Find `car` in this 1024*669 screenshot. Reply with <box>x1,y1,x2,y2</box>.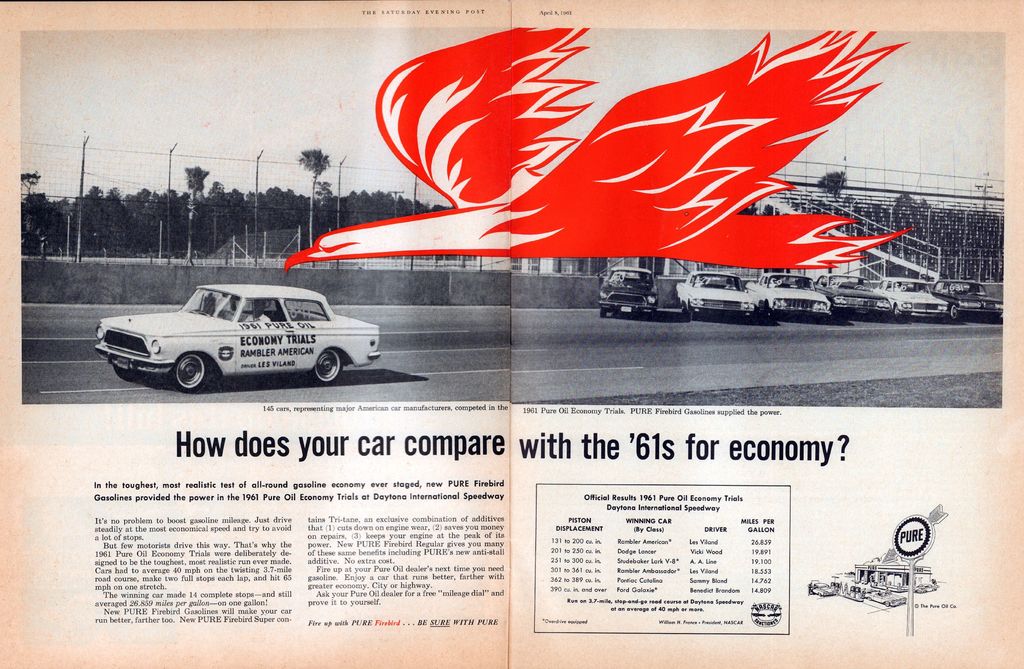
<box>748,272,829,319</box>.
